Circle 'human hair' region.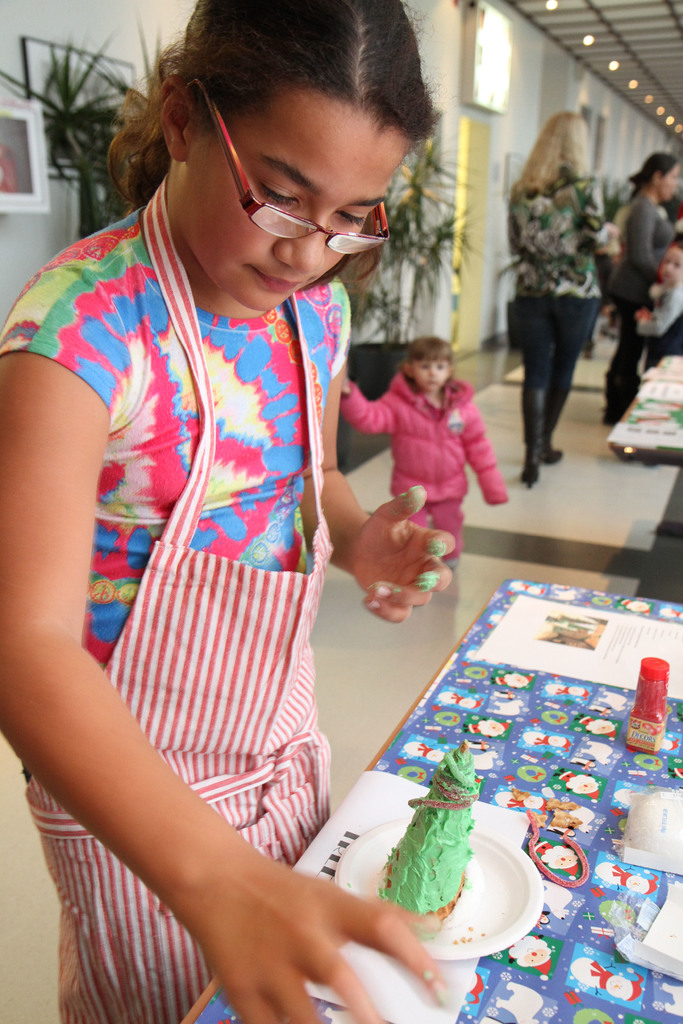
Region: l=409, t=333, r=454, b=362.
